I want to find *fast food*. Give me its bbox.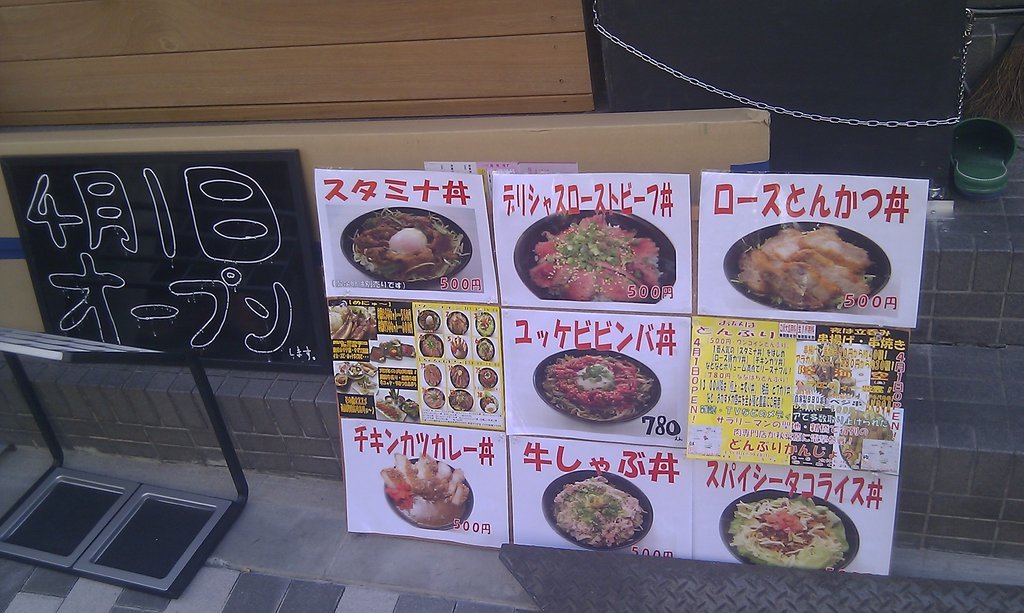
734 226 881 314.
